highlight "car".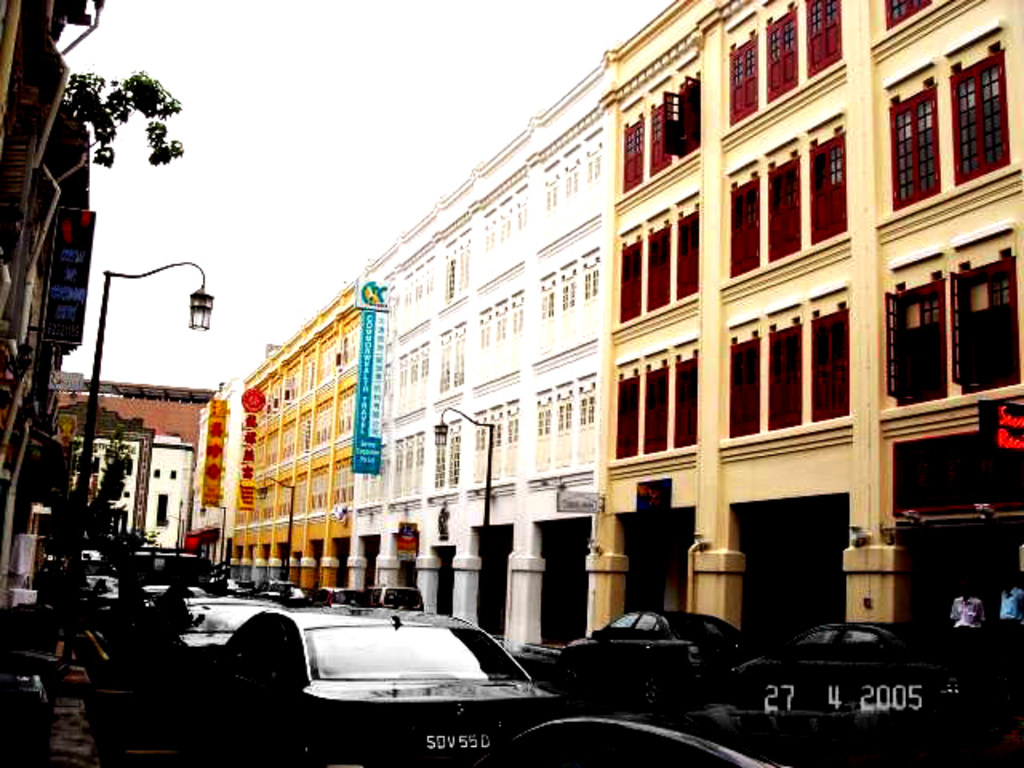
Highlighted region: <bbox>731, 624, 989, 714</bbox>.
